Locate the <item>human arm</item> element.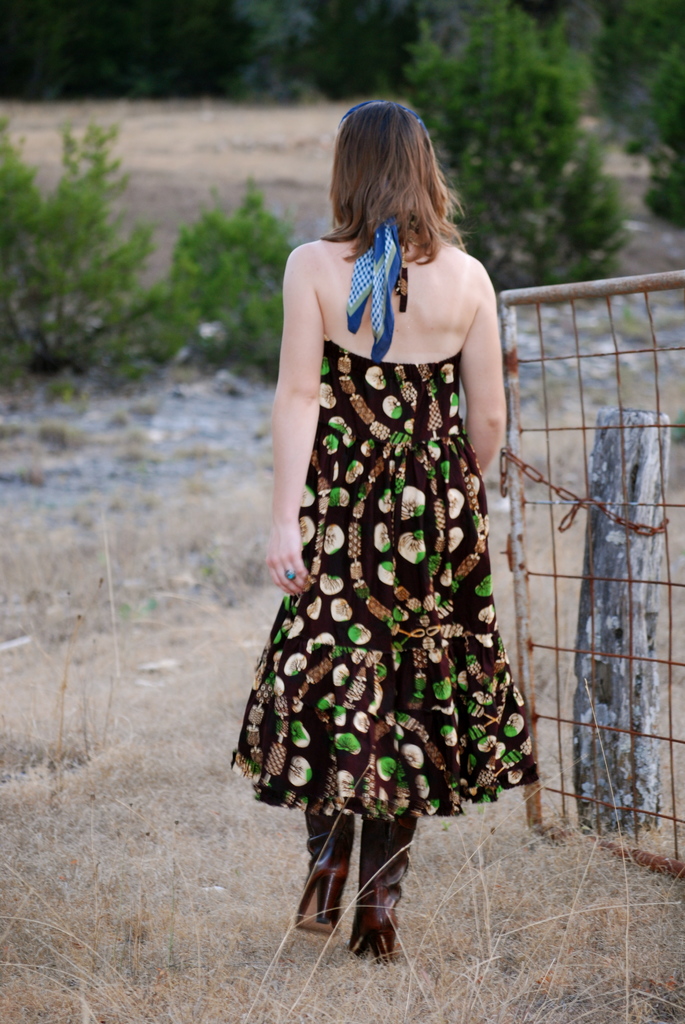
Element bbox: l=458, t=260, r=510, b=472.
